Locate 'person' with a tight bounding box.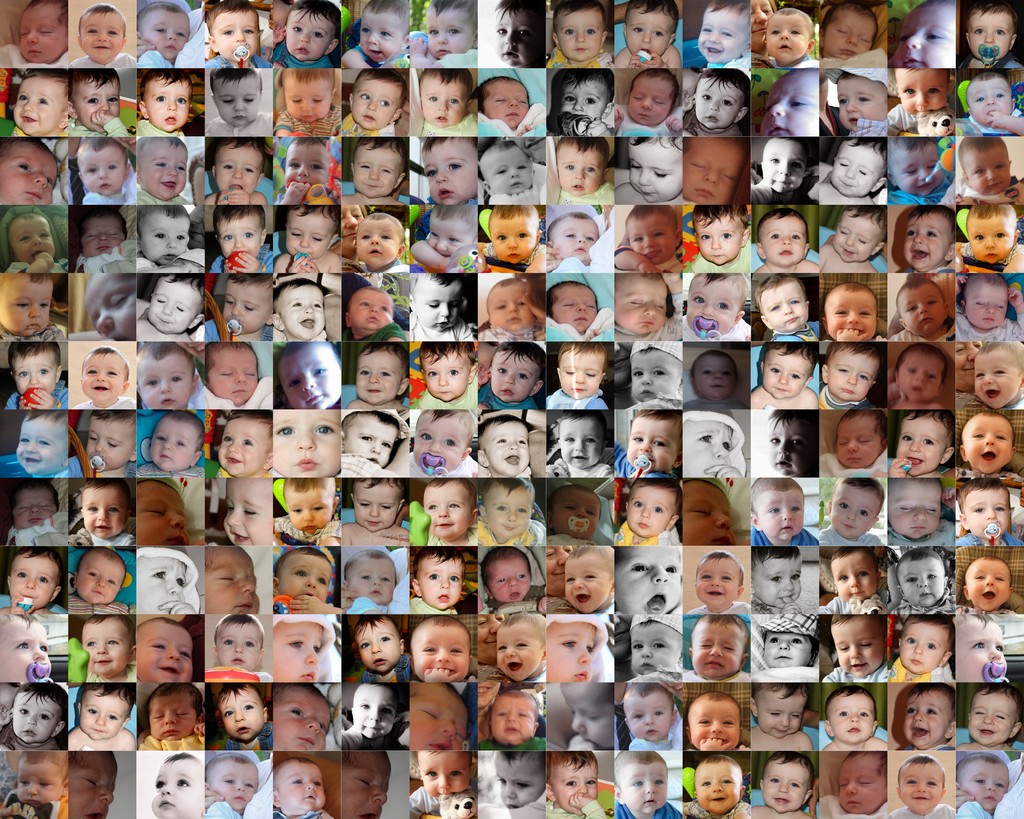
x1=821, y1=474, x2=888, y2=545.
